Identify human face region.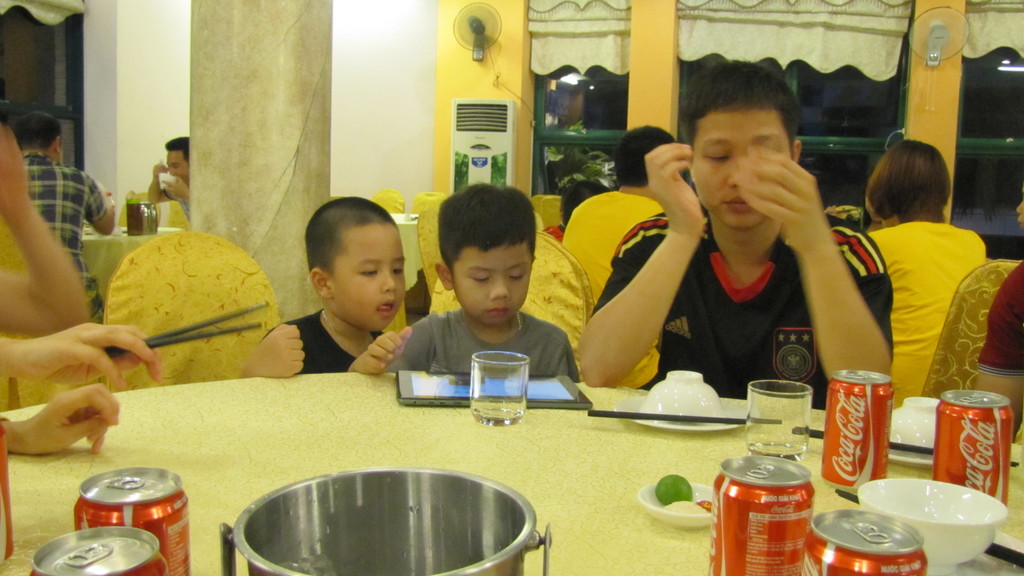
Region: (x1=691, y1=109, x2=792, y2=228).
